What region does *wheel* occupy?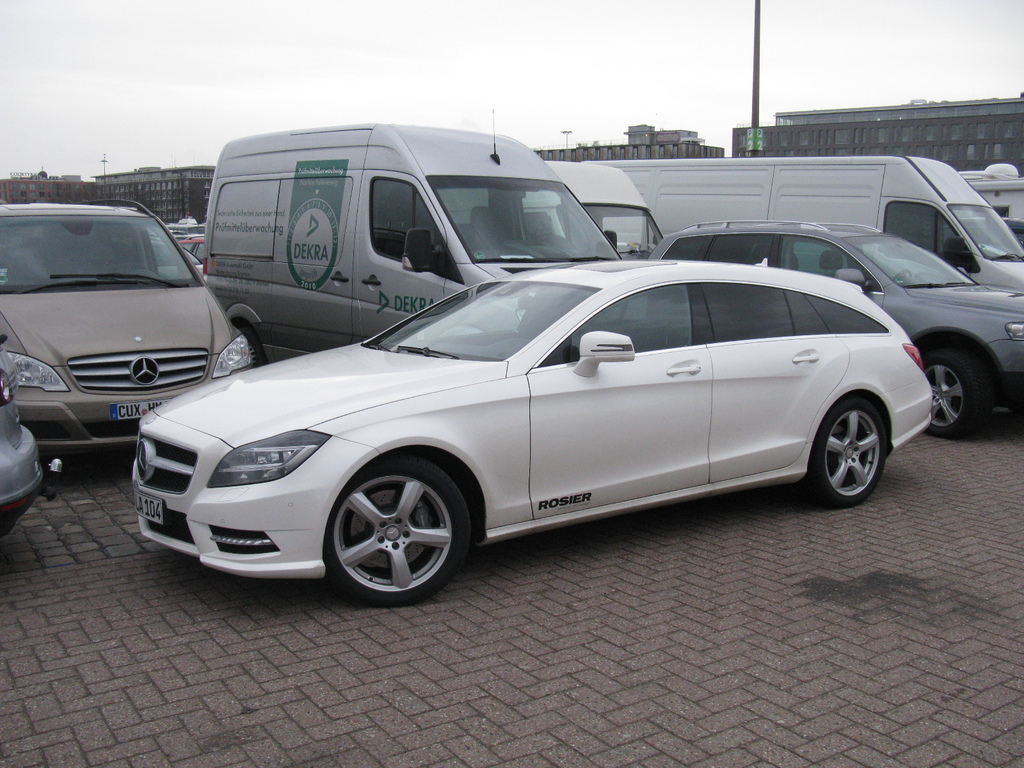
<box>241,328,263,370</box>.
